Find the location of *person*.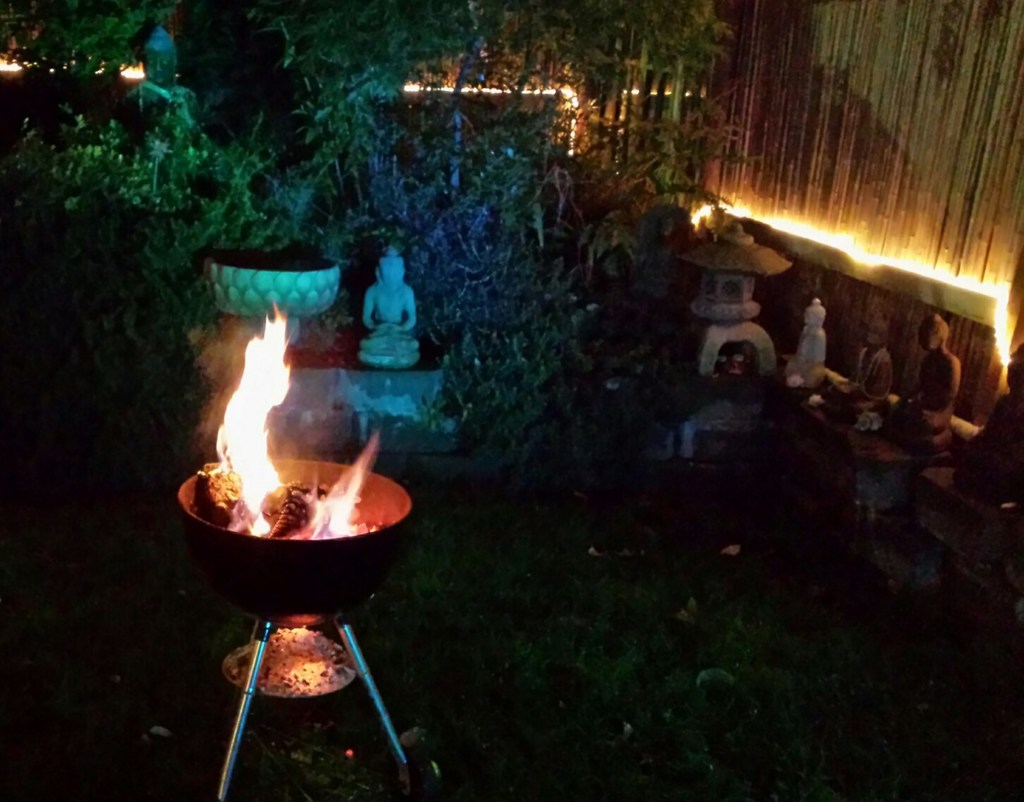
Location: region(355, 241, 429, 378).
